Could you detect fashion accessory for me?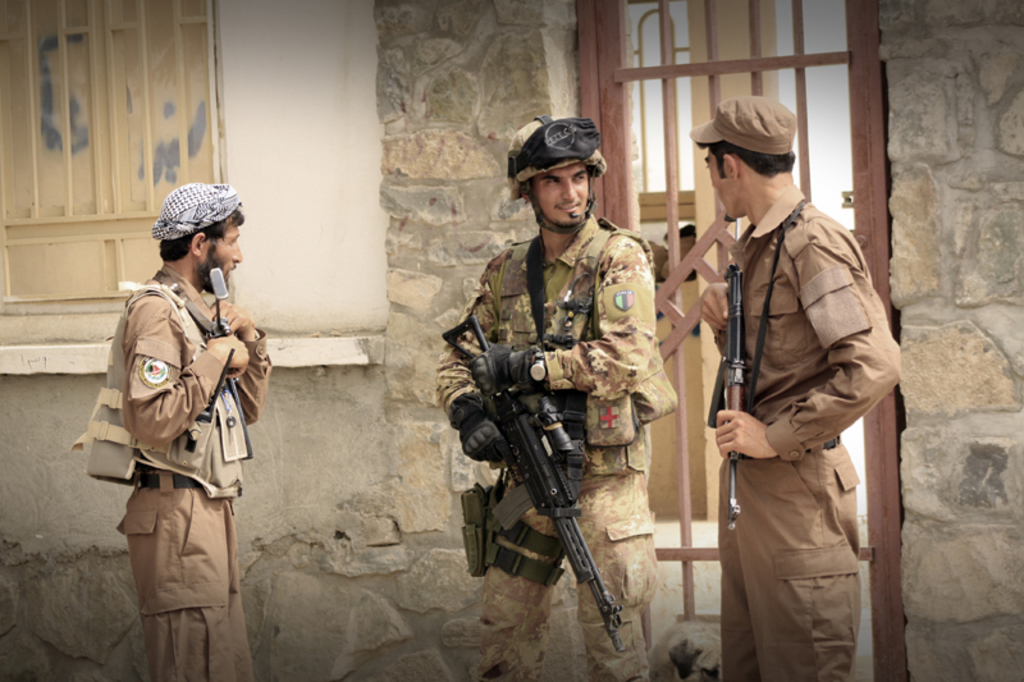
Detection result: 804:436:840:454.
